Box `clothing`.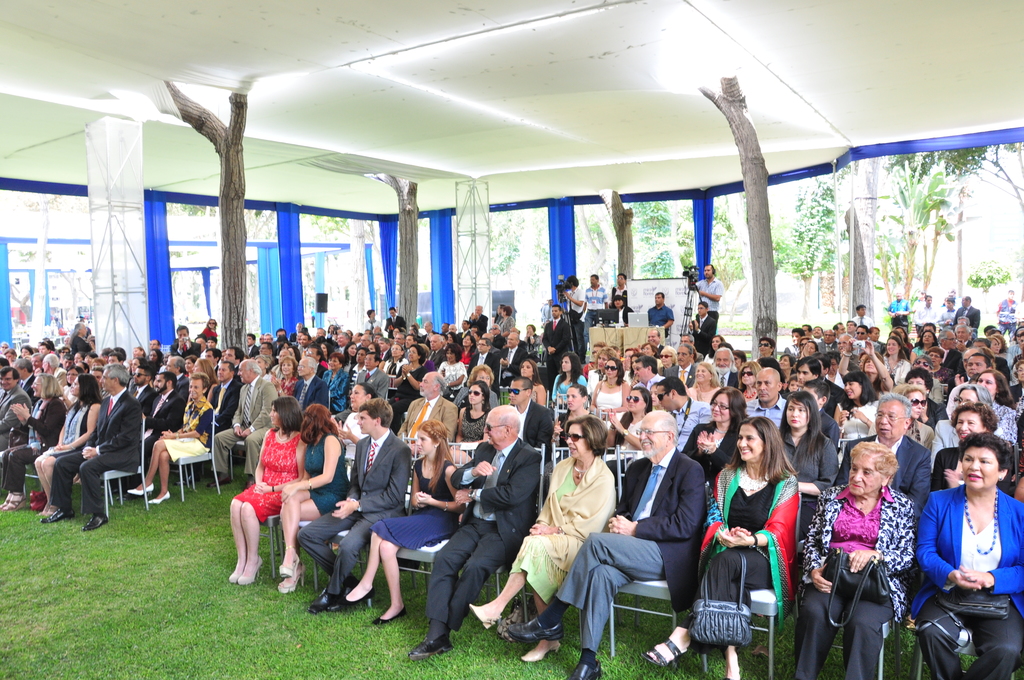
[633, 372, 663, 389].
